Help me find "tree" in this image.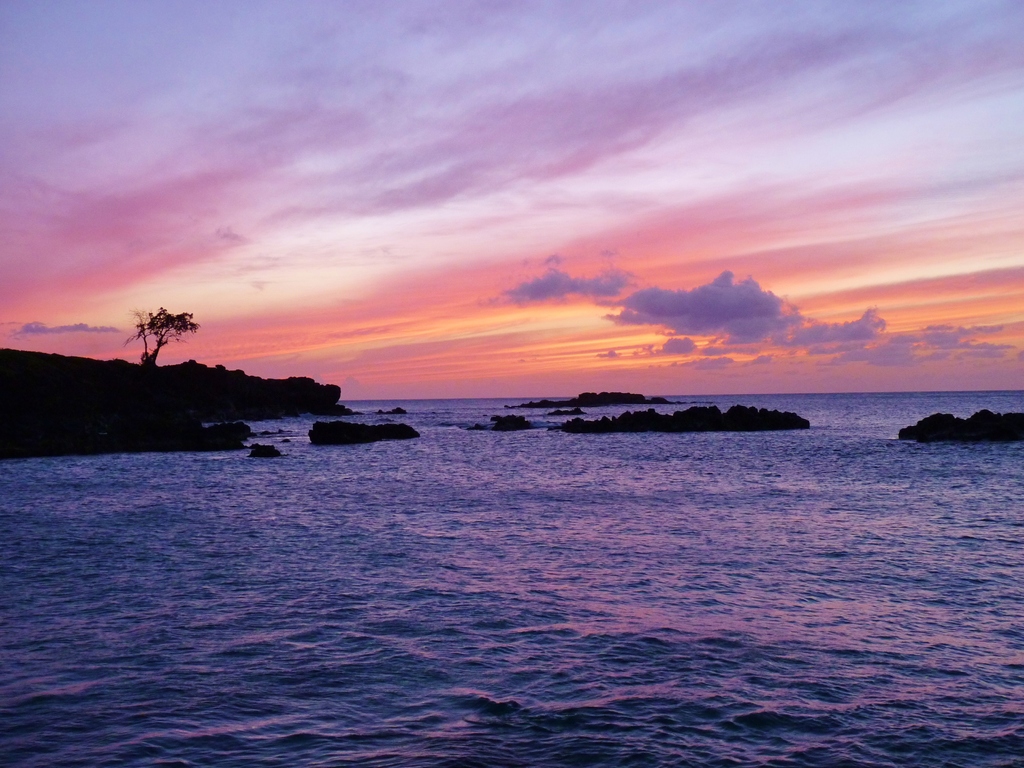
Found it: select_region(111, 295, 196, 388).
